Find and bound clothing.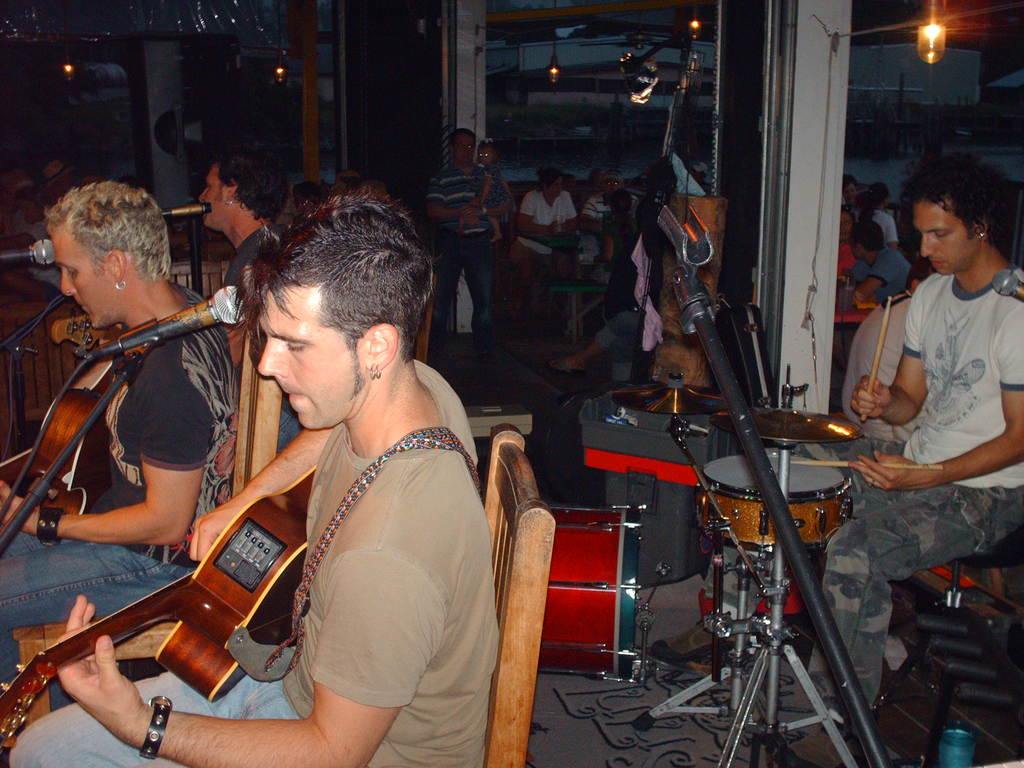
Bound: [579,193,616,264].
